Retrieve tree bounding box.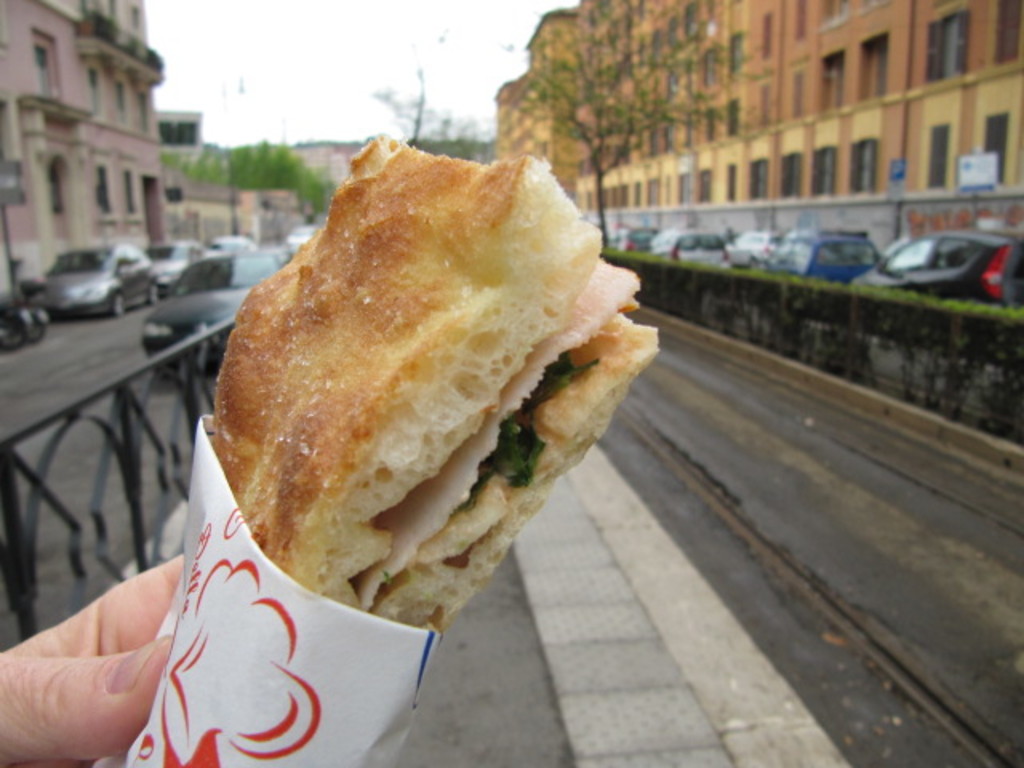
Bounding box: [166, 131, 333, 210].
